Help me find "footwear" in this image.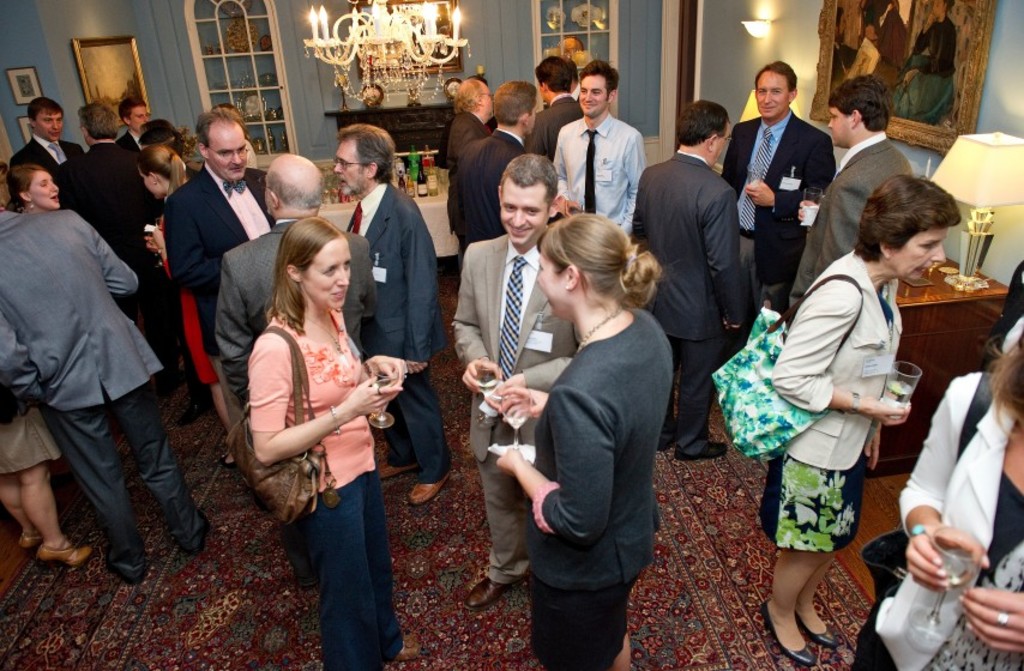
Found it: (37, 545, 94, 570).
